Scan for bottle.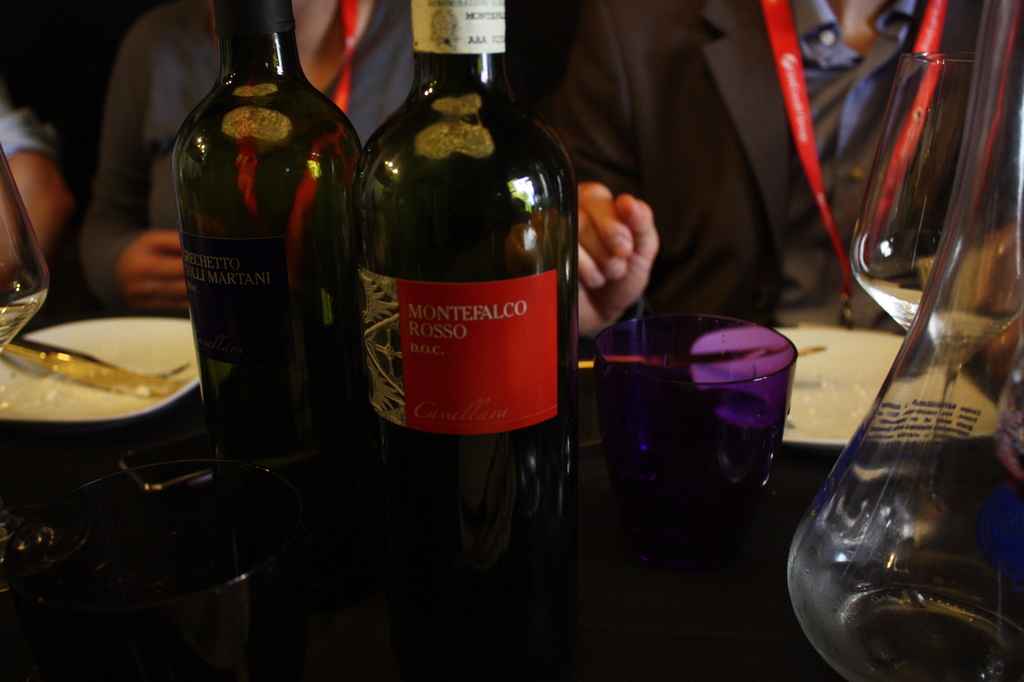
Scan result: region(341, 0, 597, 598).
